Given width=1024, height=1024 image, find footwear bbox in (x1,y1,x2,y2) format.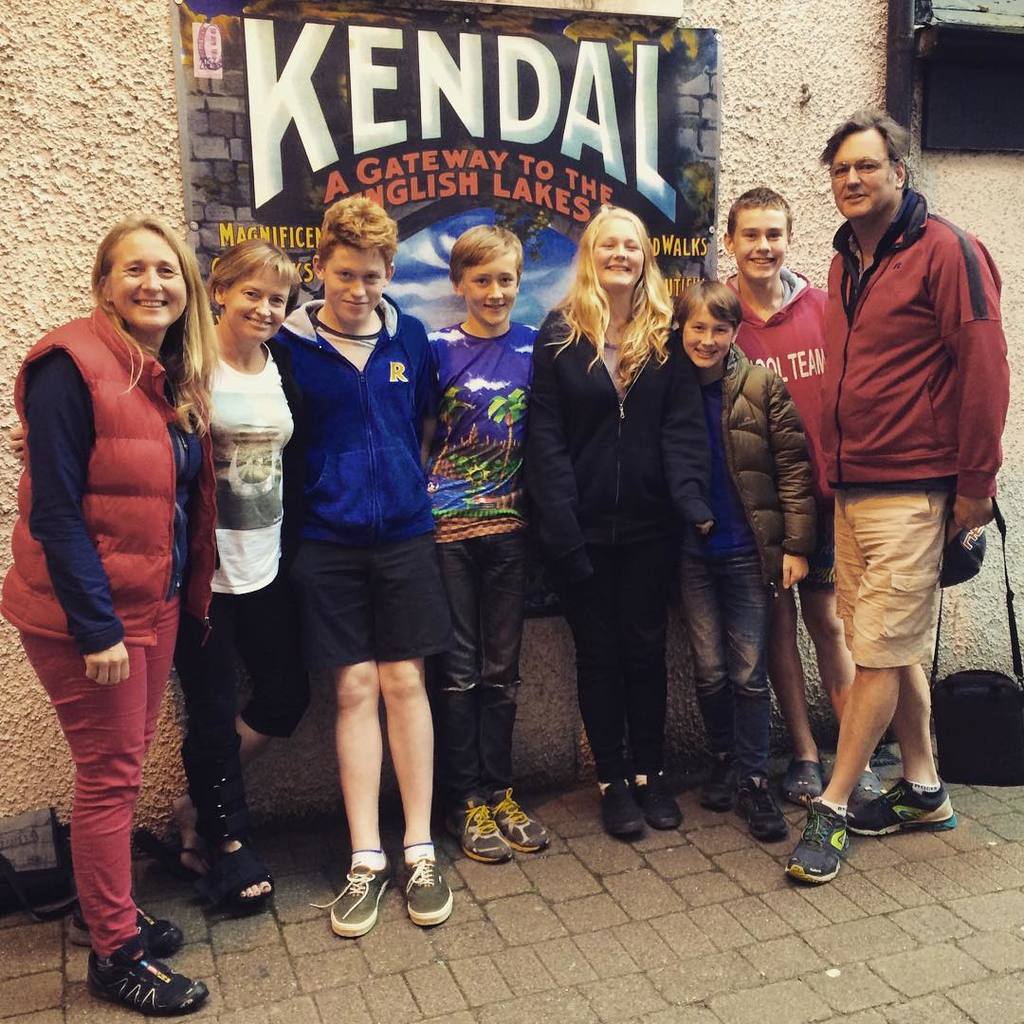
(312,863,393,942).
